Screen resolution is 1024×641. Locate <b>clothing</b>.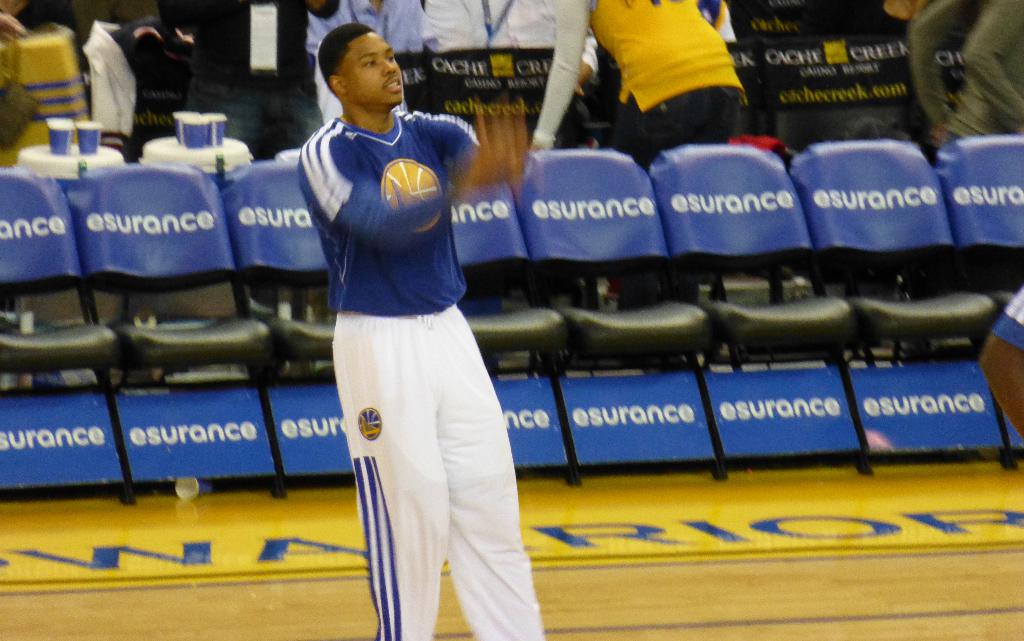
(left=972, top=283, right=1023, bottom=446).
